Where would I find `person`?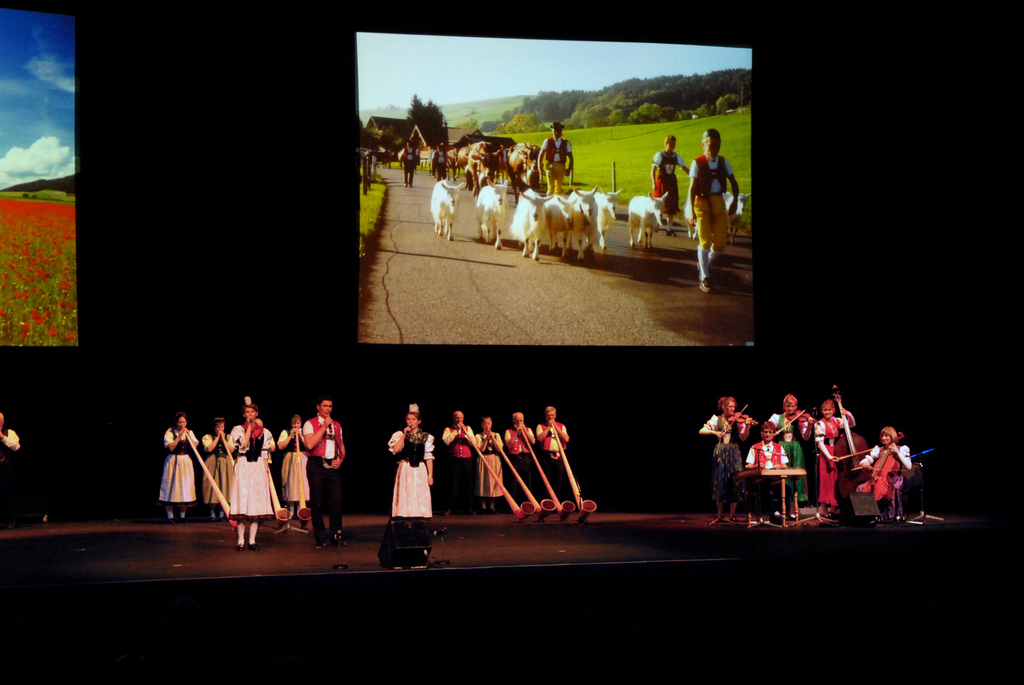
At x1=303 y1=400 x2=346 y2=549.
